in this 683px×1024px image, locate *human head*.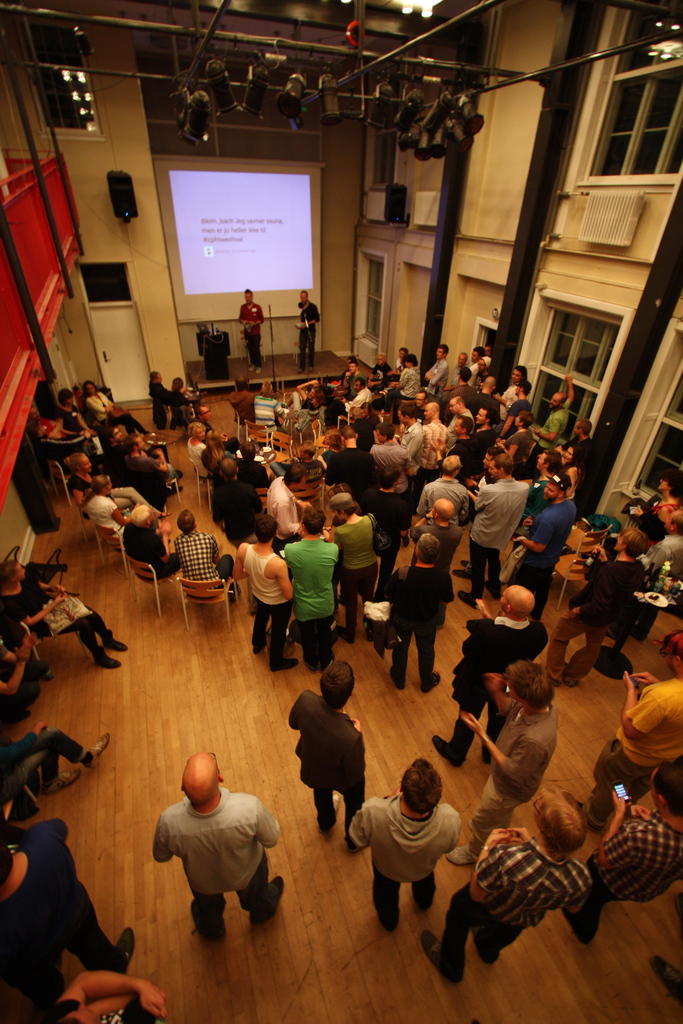
Bounding box: box=[536, 790, 591, 853].
